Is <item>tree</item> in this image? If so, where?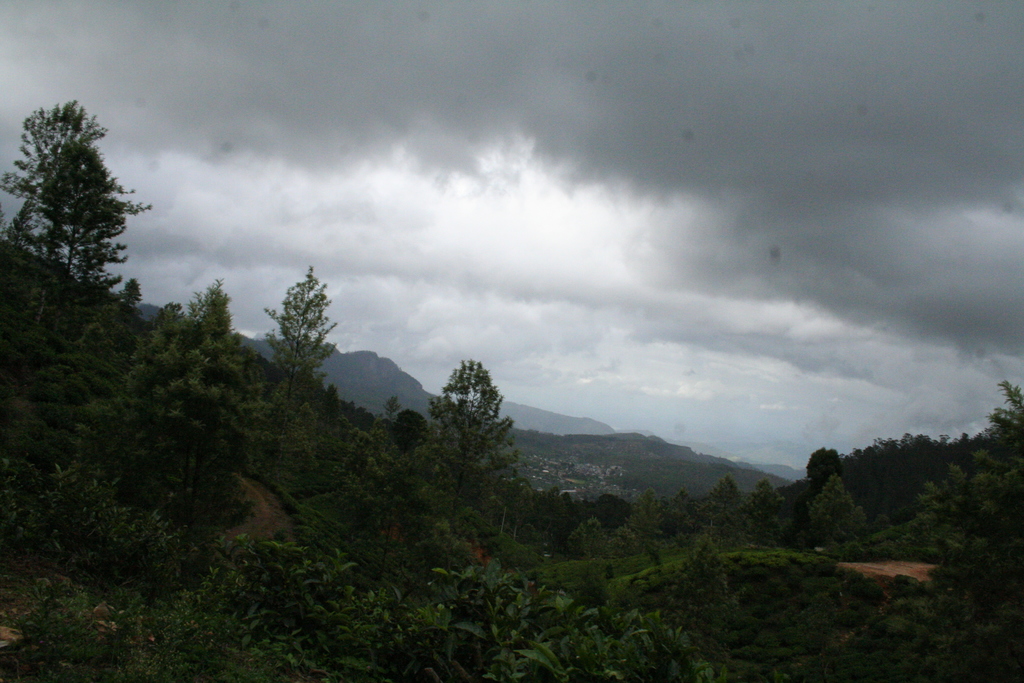
Yes, at rect(382, 394, 404, 420).
